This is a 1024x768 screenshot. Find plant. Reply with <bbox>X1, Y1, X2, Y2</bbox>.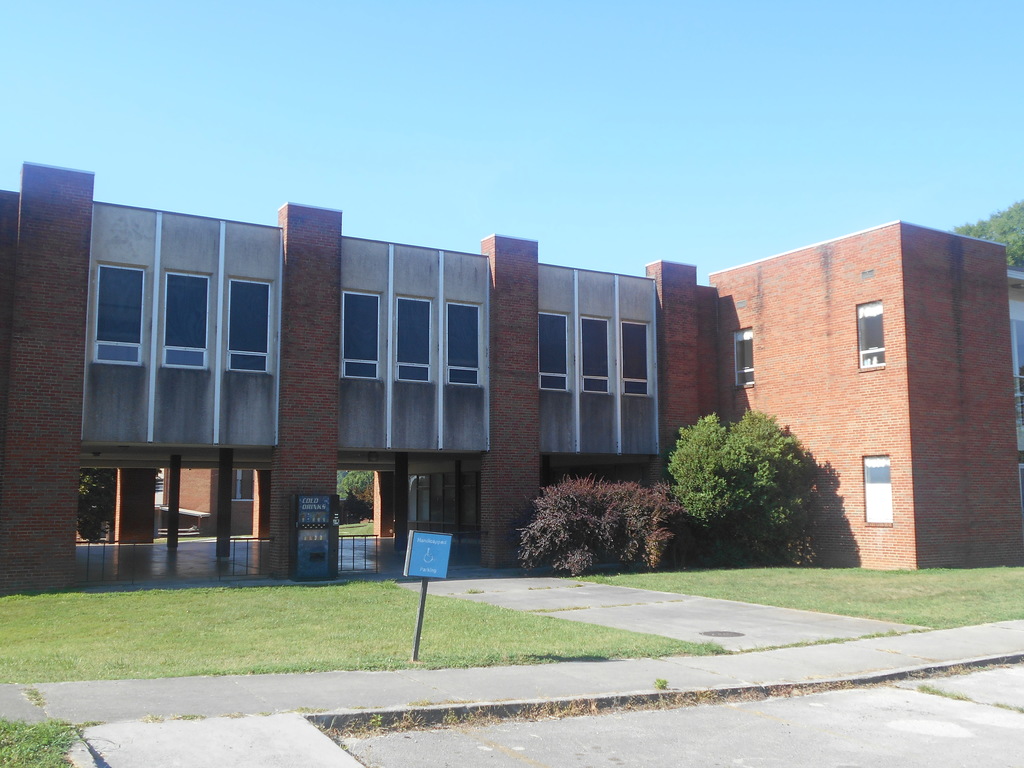
<bbox>510, 472, 711, 584</bbox>.
